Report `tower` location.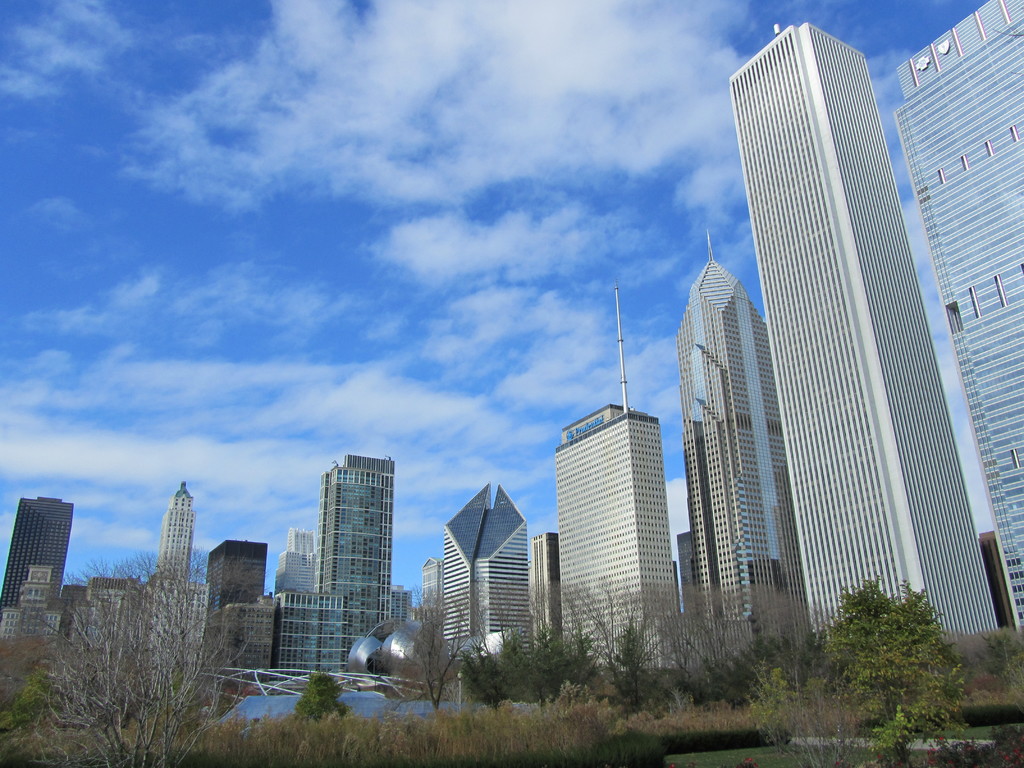
Report: [151, 476, 196, 579].
